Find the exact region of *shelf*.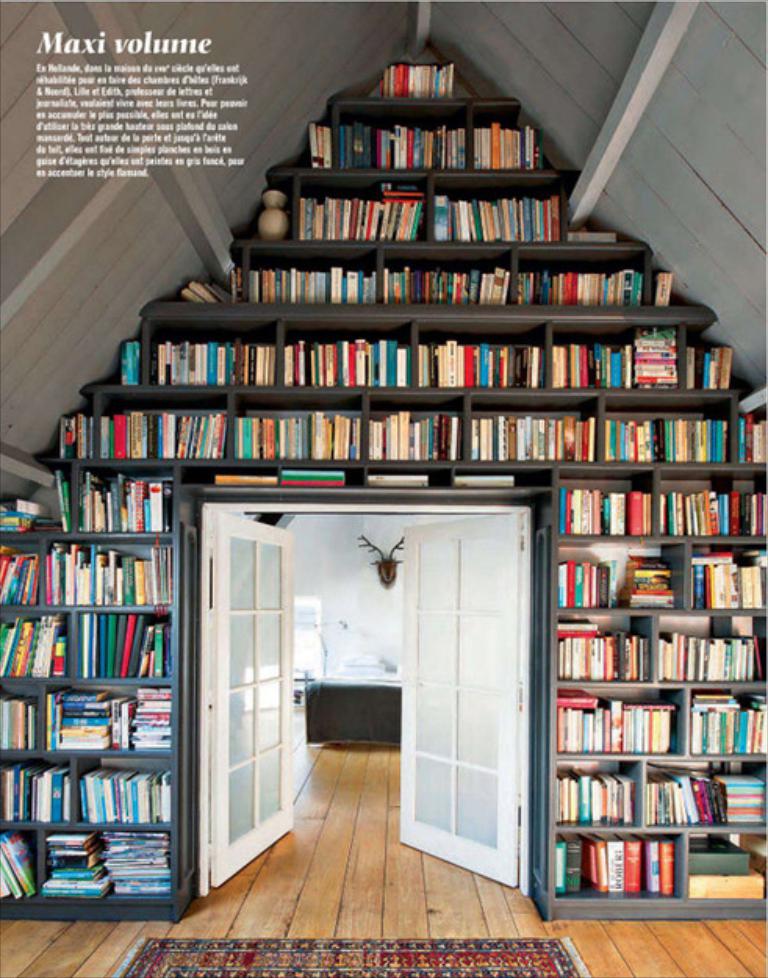
Exact region: <bbox>42, 685, 177, 748</bbox>.
